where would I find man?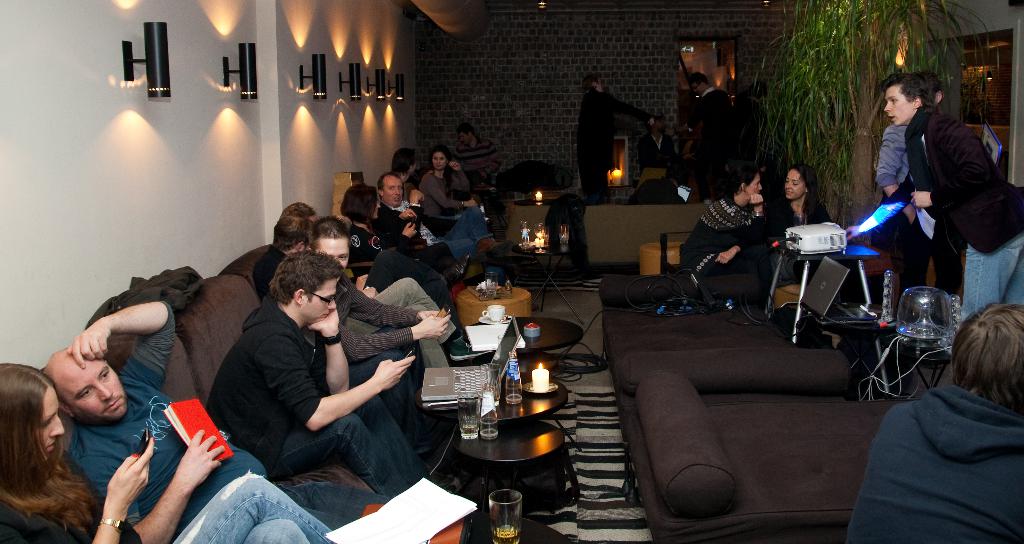
At rect(390, 149, 419, 197).
